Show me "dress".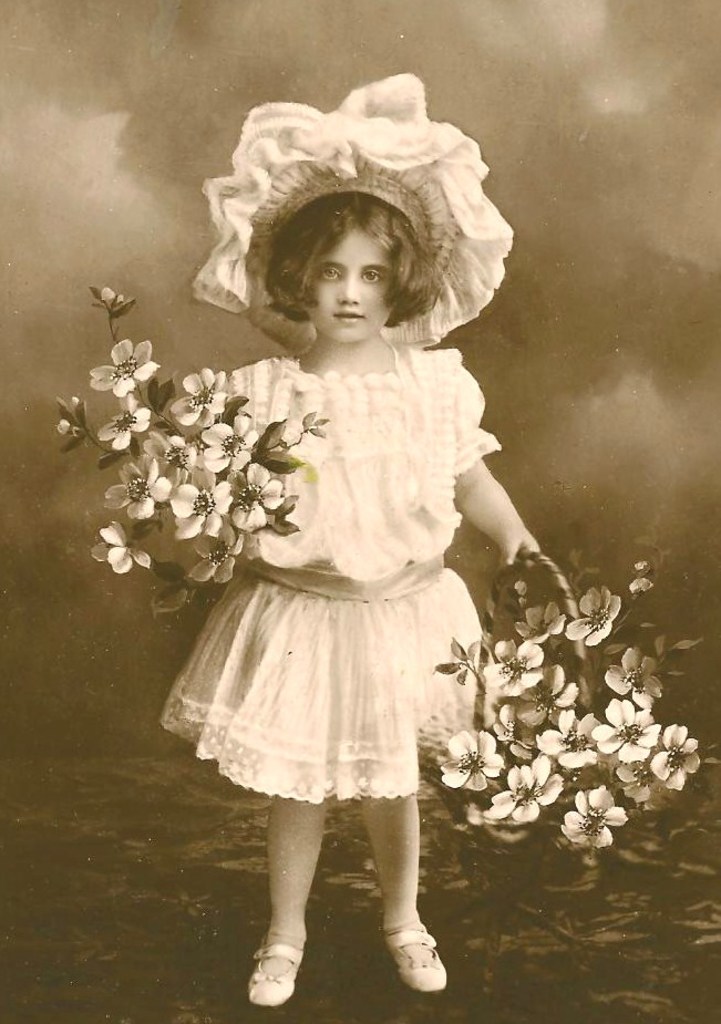
"dress" is here: 158, 341, 498, 803.
